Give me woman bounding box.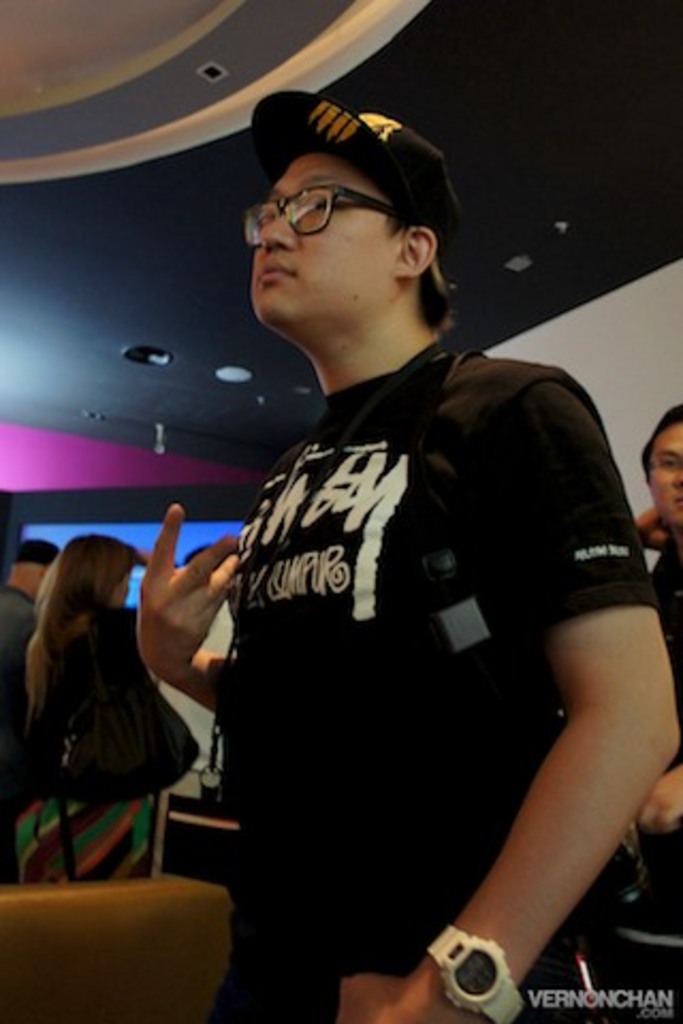
(x1=0, y1=531, x2=192, y2=885).
